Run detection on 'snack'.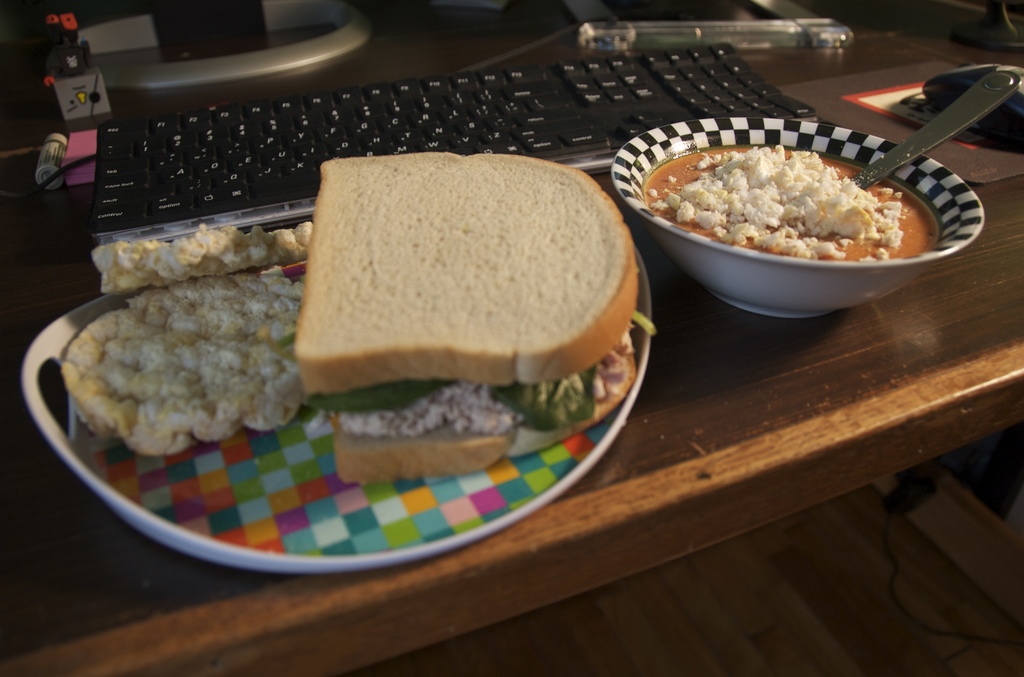
Result: locate(634, 127, 943, 262).
